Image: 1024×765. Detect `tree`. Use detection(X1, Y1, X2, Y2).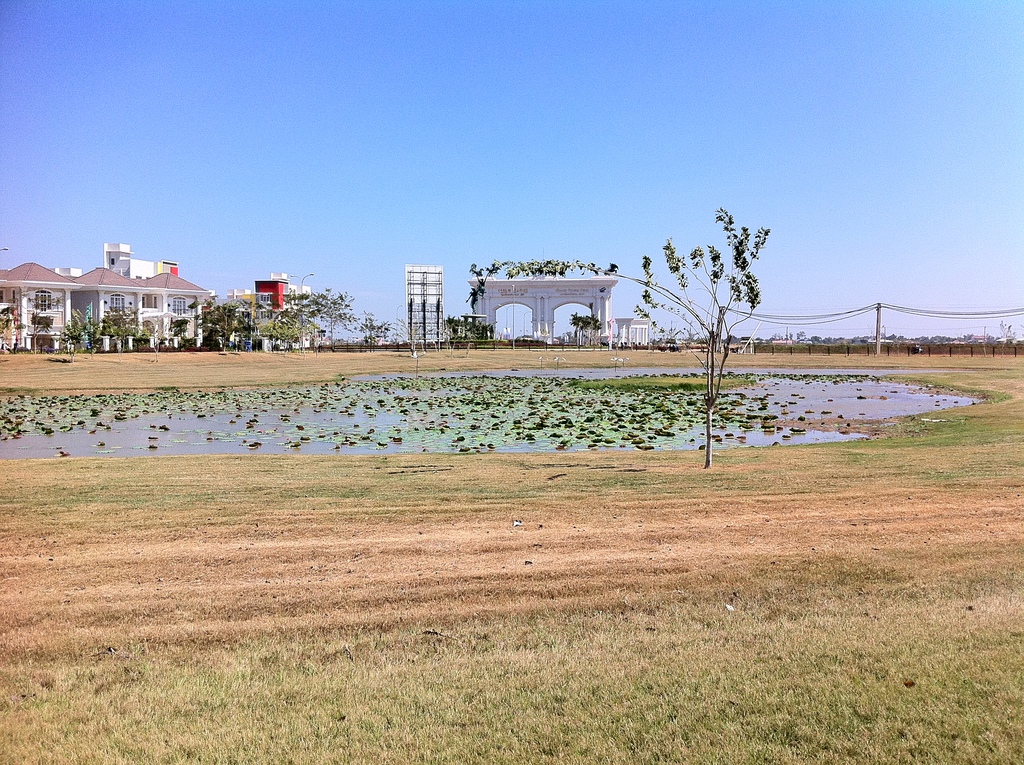
detection(255, 289, 322, 358).
